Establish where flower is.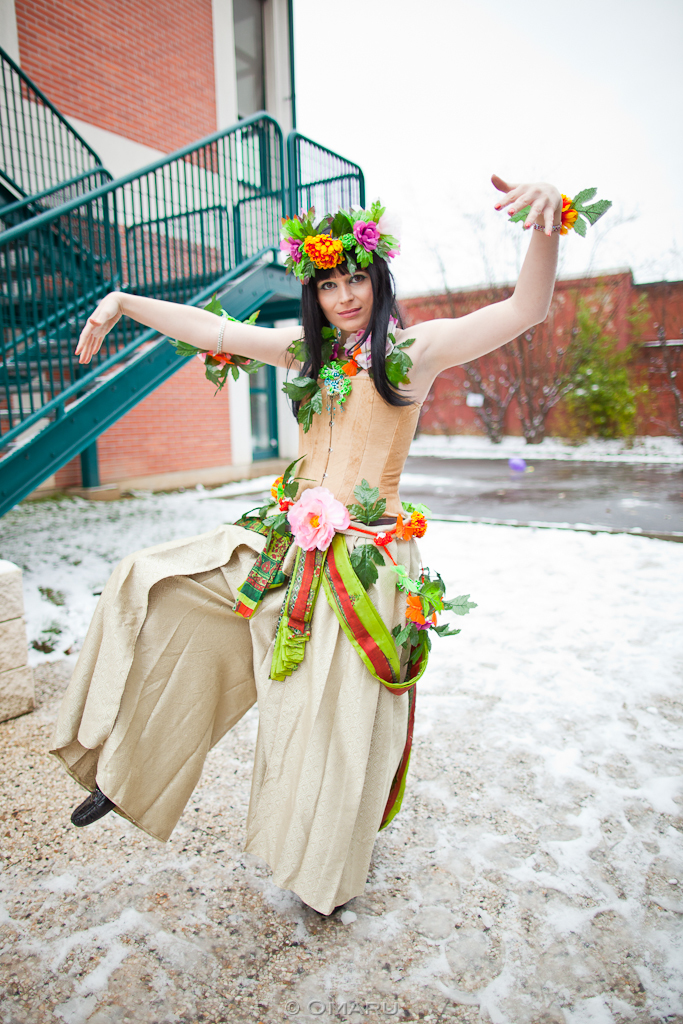
Established at BBox(273, 226, 298, 267).
